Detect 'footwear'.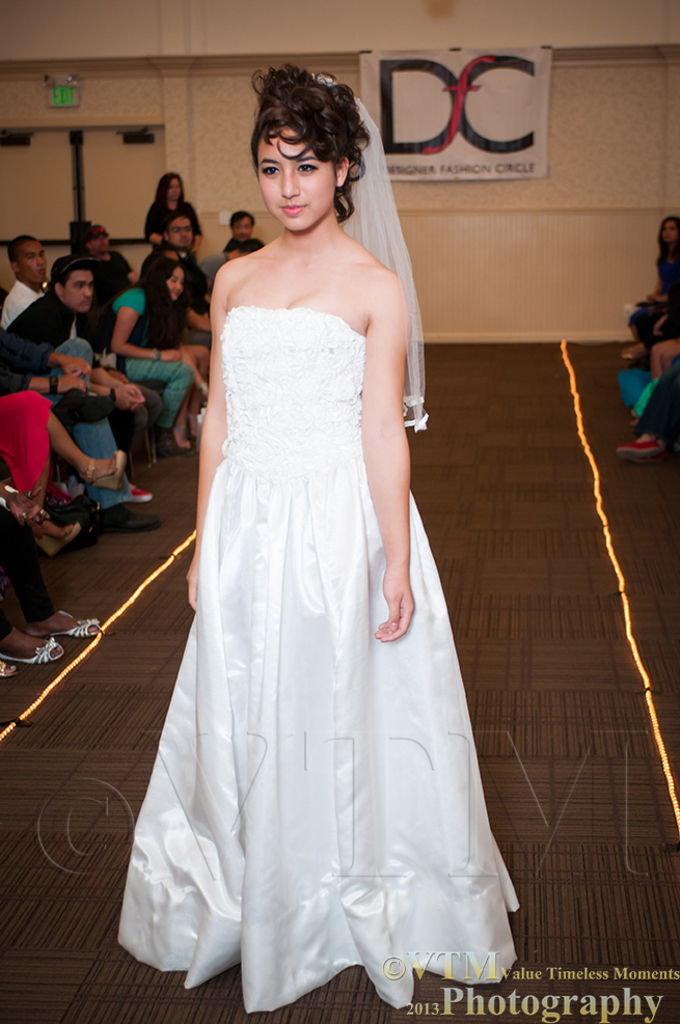
Detected at [x1=118, y1=481, x2=149, y2=501].
